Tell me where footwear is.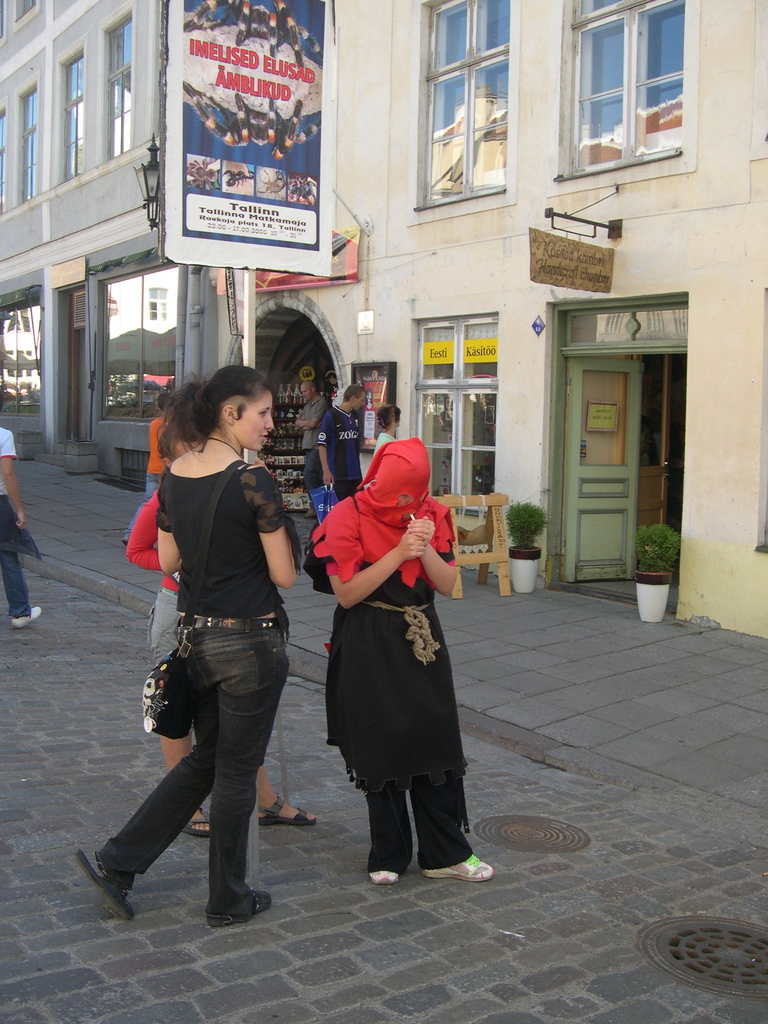
footwear is at {"left": 205, "top": 888, "right": 276, "bottom": 933}.
